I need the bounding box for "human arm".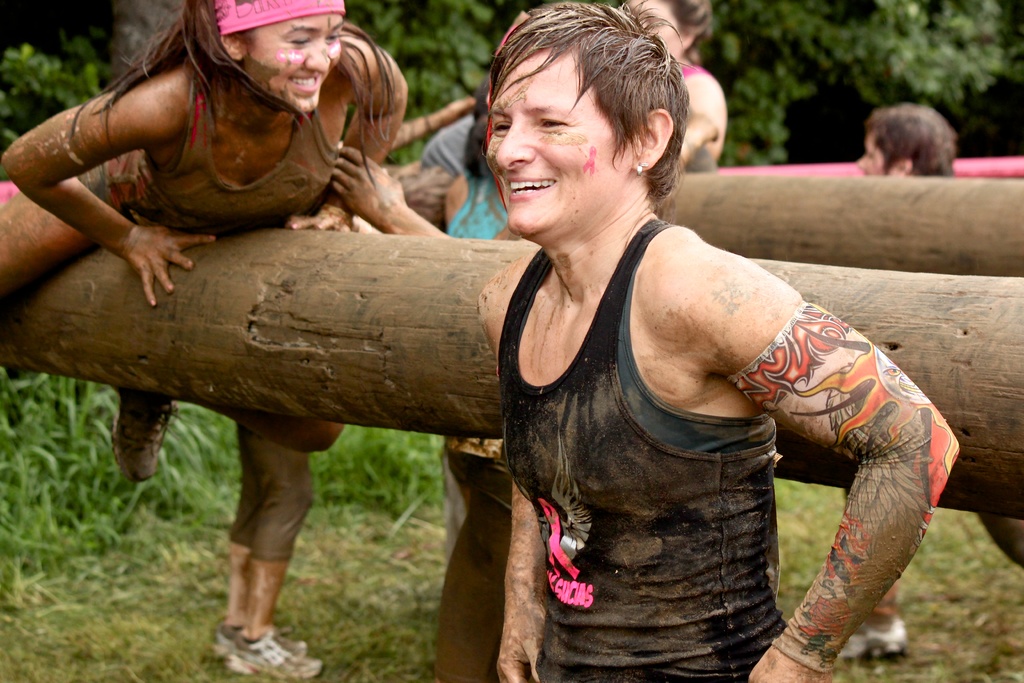
Here it is: (left=641, top=228, right=964, bottom=682).
